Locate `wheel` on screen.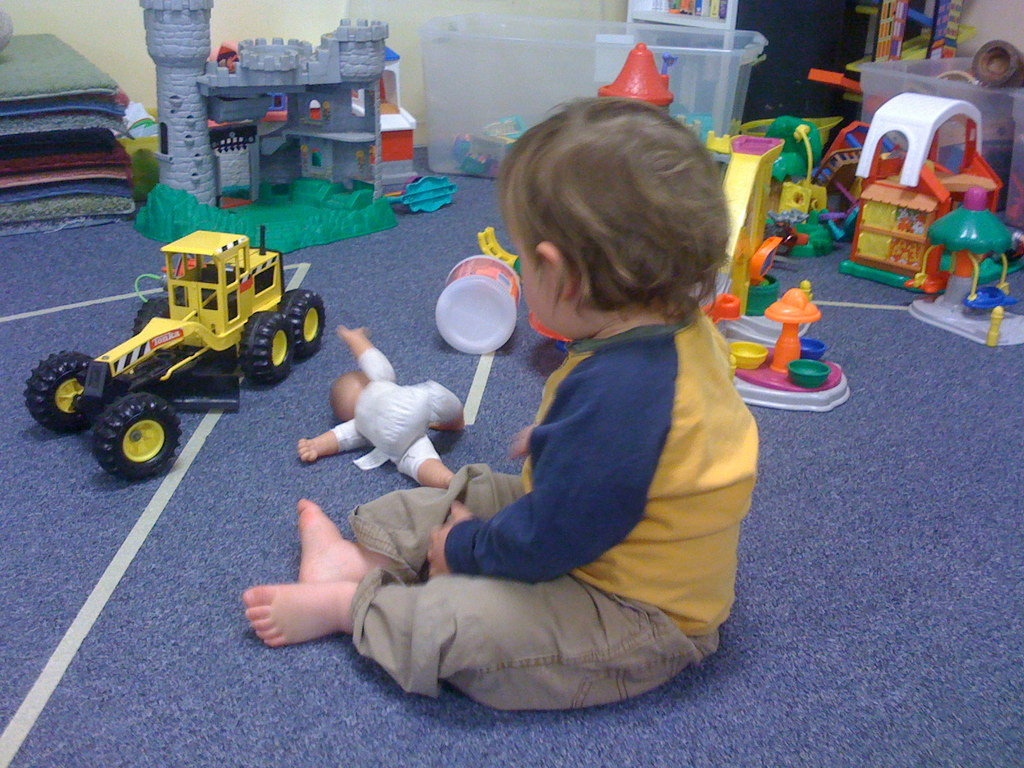
On screen at box=[280, 287, 332, 355].
